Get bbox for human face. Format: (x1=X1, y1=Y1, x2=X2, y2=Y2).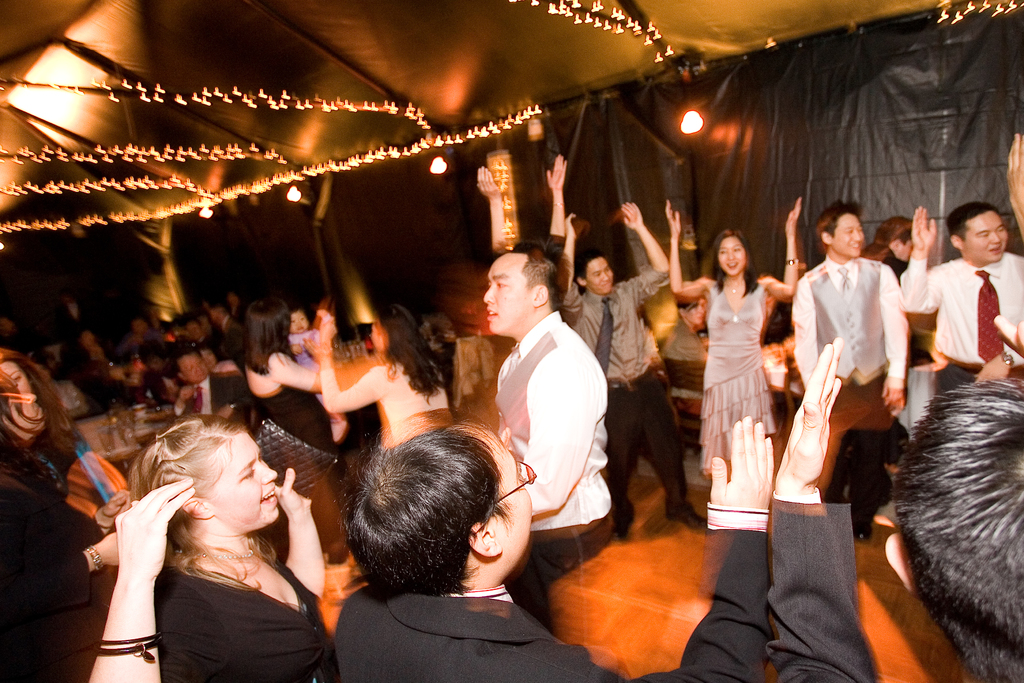
(x1=485, y1=257, x2=535, y2=331).
